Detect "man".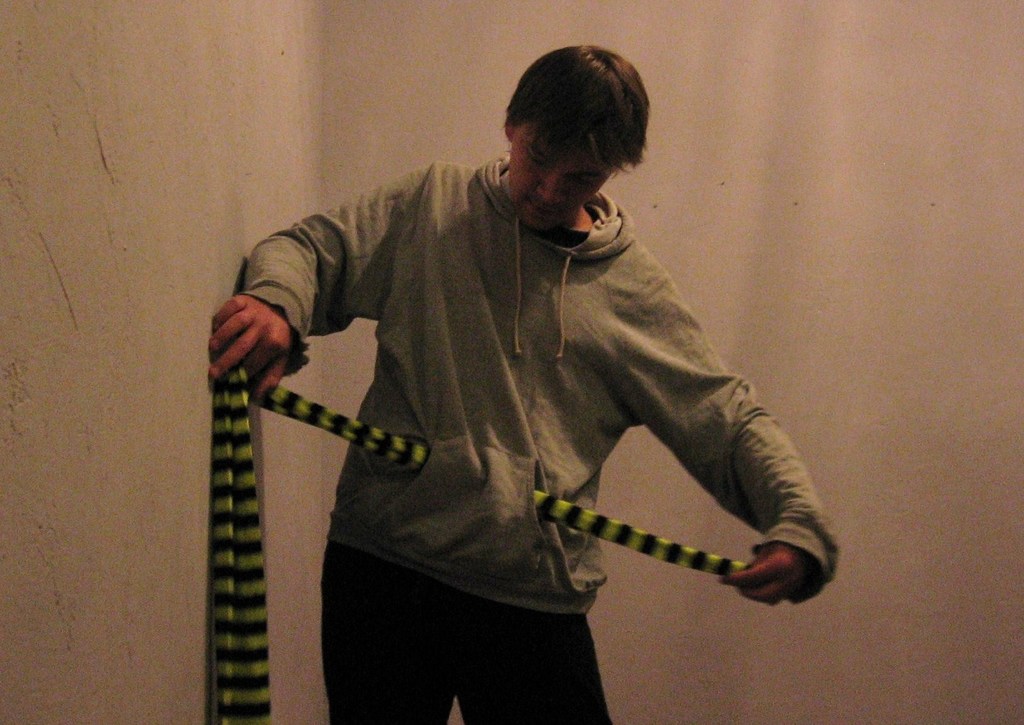
Detected at (x1=180, y1=30, x2=852, y2=710).
